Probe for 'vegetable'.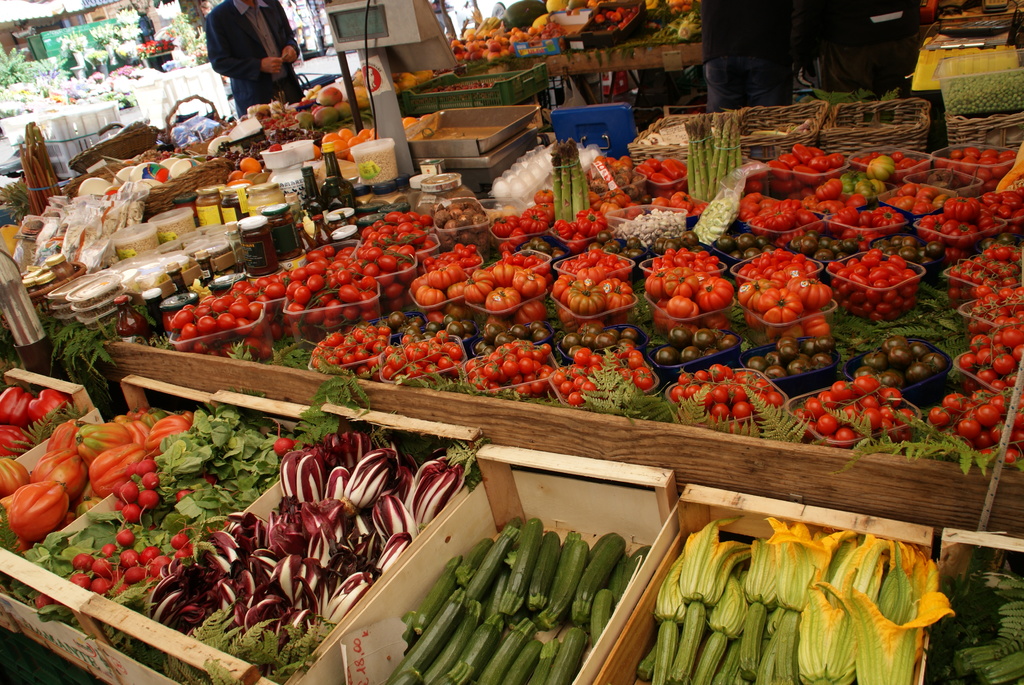
Probe result: <bbox>36, 449, 94, 492</bbox>.
